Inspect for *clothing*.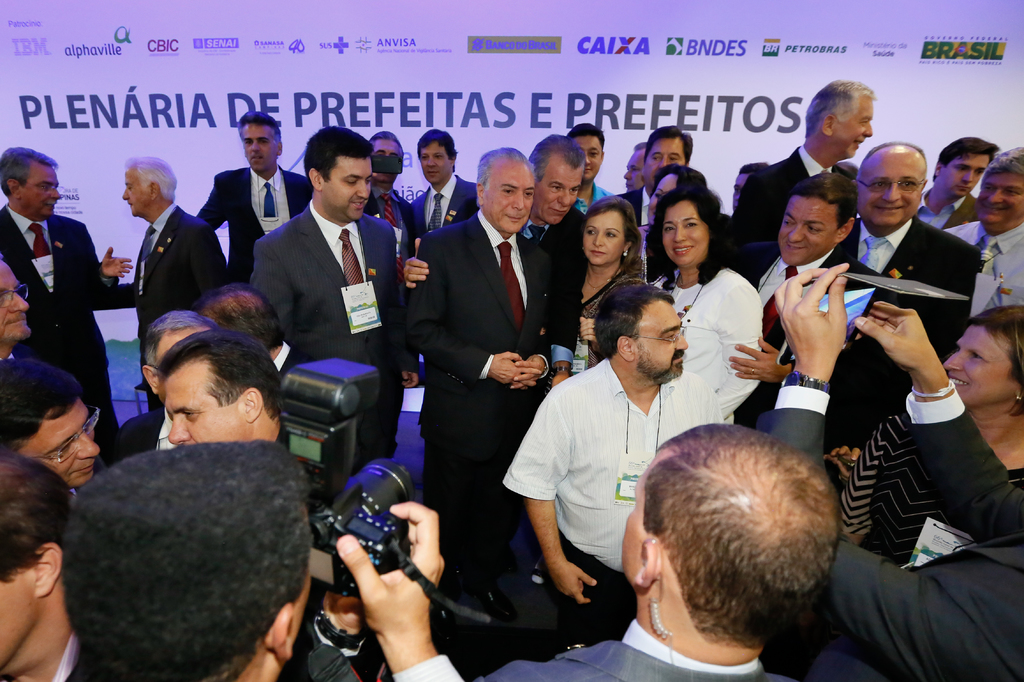
Inspection: [x1=474, y1=627, x2=781, y2=681].
